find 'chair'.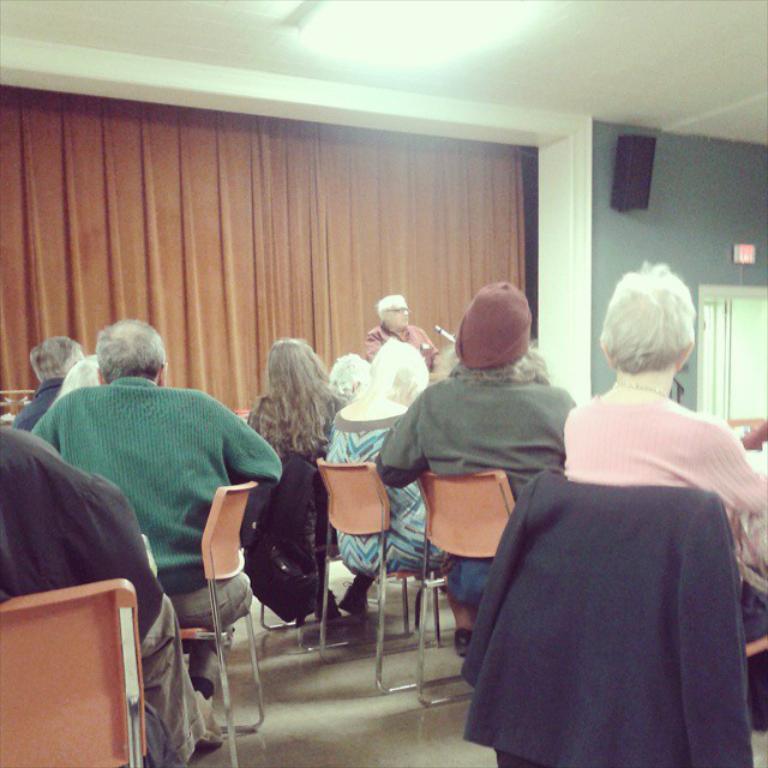
bbox=(413, 470, 521, 712).
